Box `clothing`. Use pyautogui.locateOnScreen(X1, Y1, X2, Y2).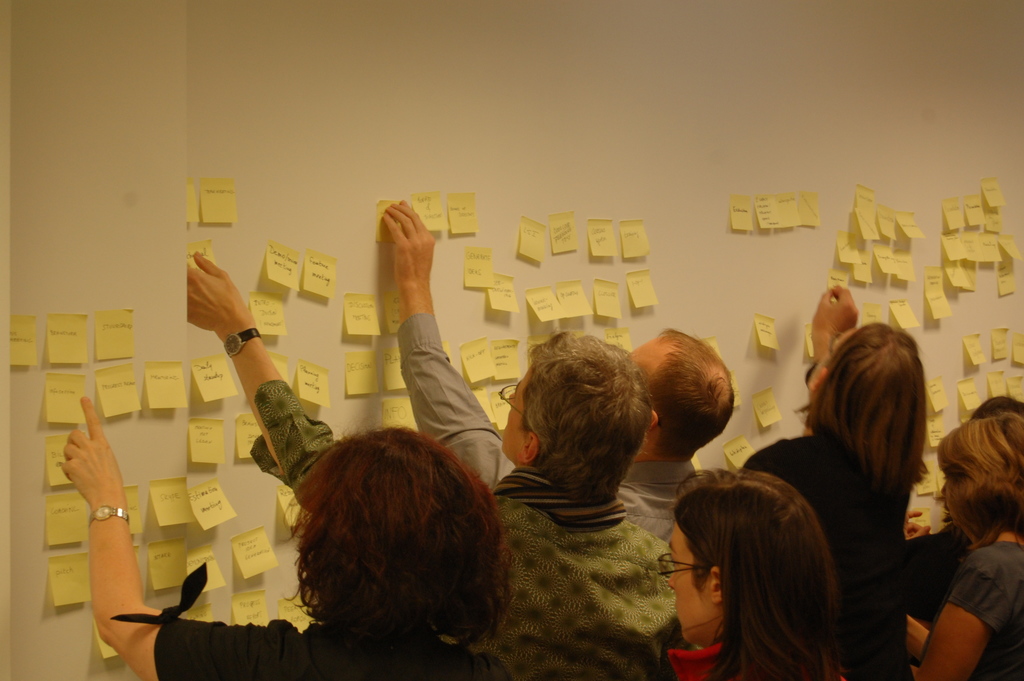
pyautogui.locateOnScreen(111, 563, 528, 680).
